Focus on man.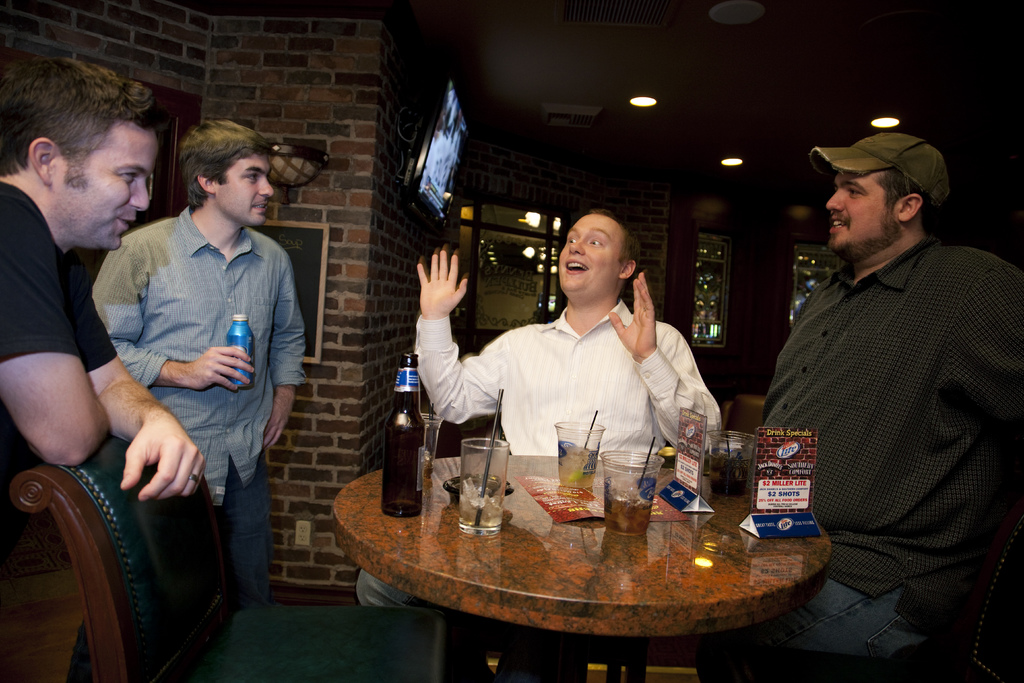
Focused at left=89, top=115, right=311, bottom=613.
